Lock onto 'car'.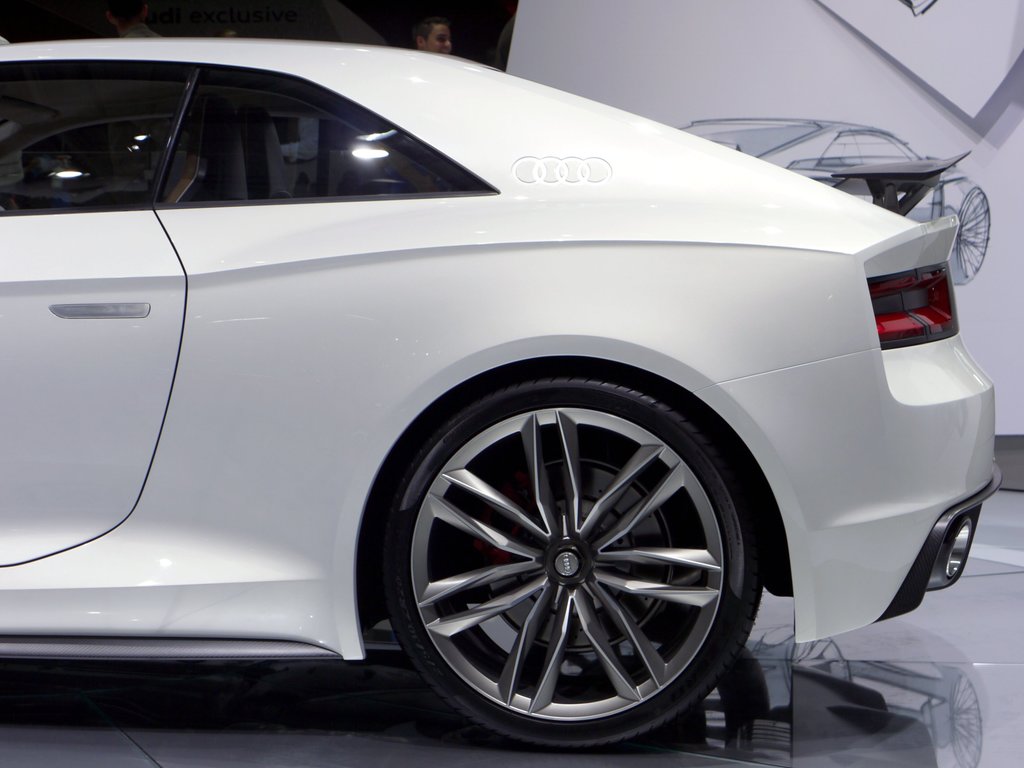
Locked: 676 117 990 285.
